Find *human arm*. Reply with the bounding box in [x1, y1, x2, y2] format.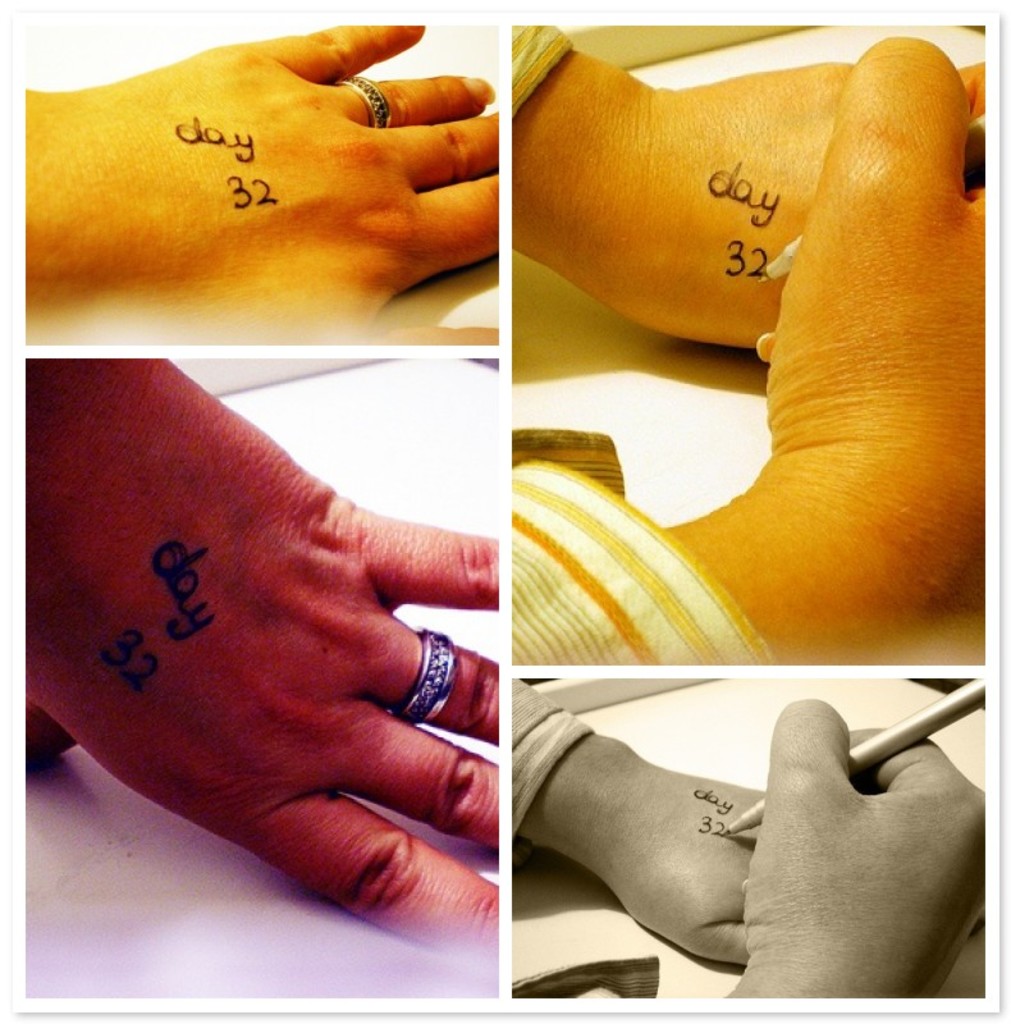
[516, 33, 985, 662].
